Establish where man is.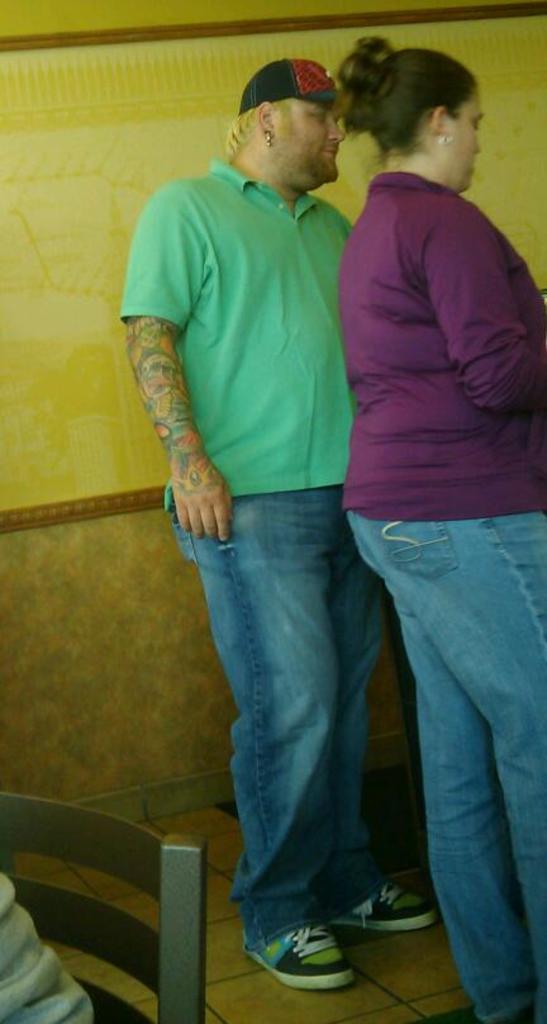
Established at [119, 57, 431, 968].
